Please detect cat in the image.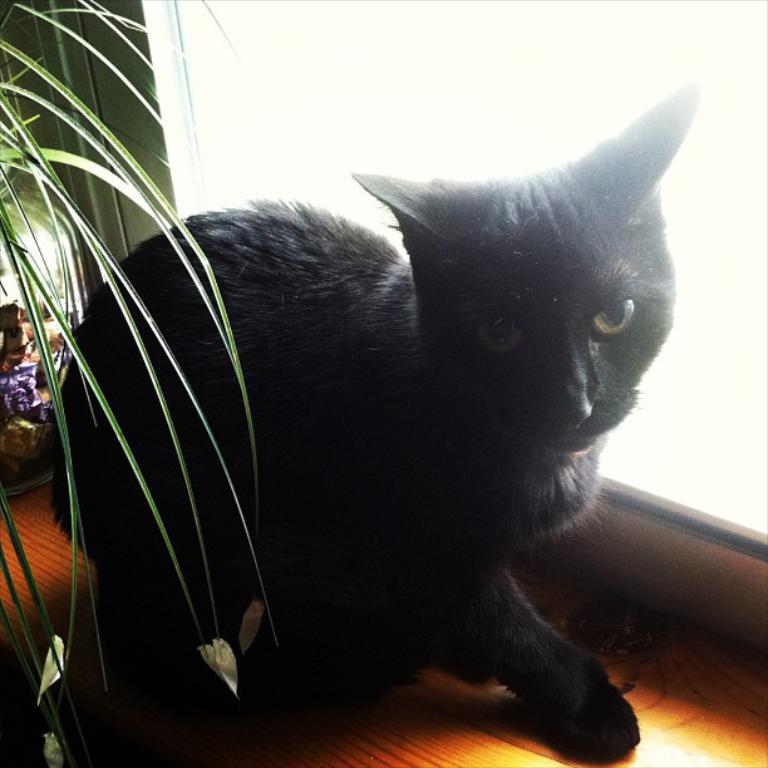
<bbox>44, 83, 700, 767</bbox>.
